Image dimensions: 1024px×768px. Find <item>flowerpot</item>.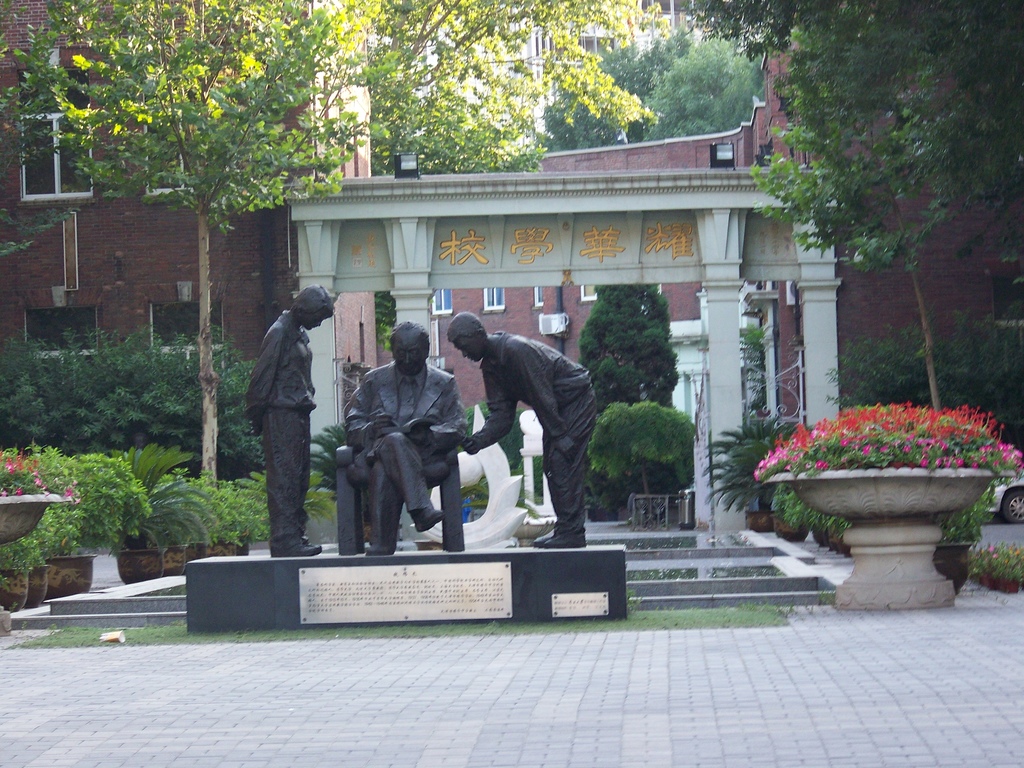
<box>0,564,33,614</box>.
